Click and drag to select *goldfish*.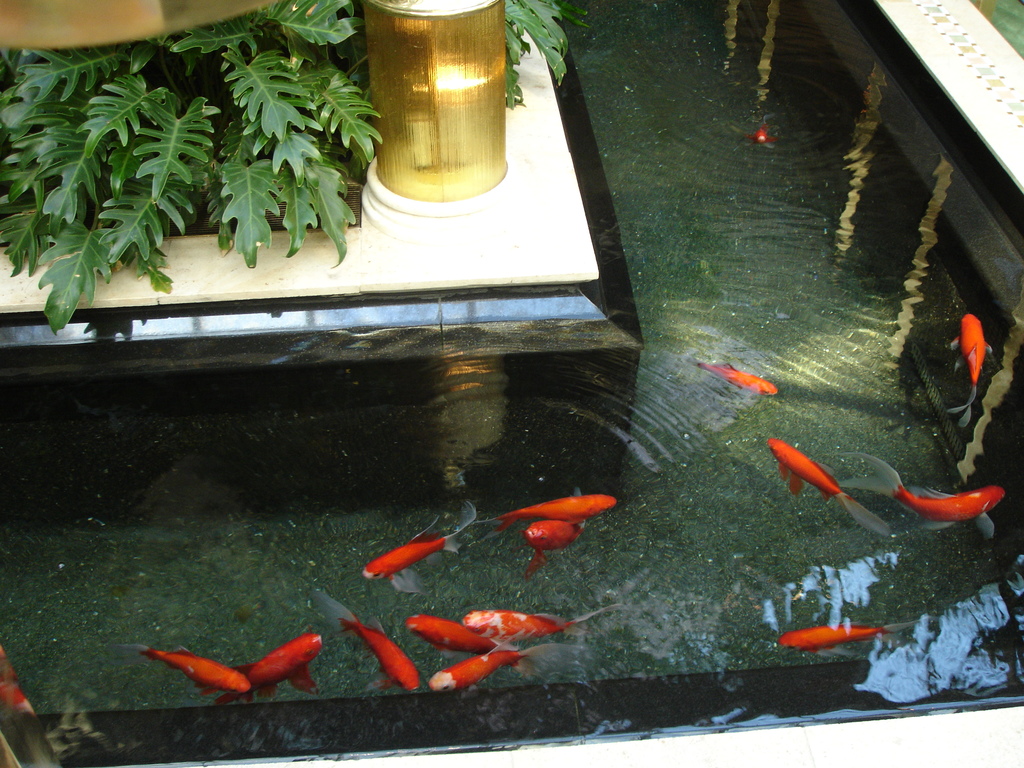
Selection: {"x1": 948, "y1": 312, "x2": 991, "y2": 429}.
